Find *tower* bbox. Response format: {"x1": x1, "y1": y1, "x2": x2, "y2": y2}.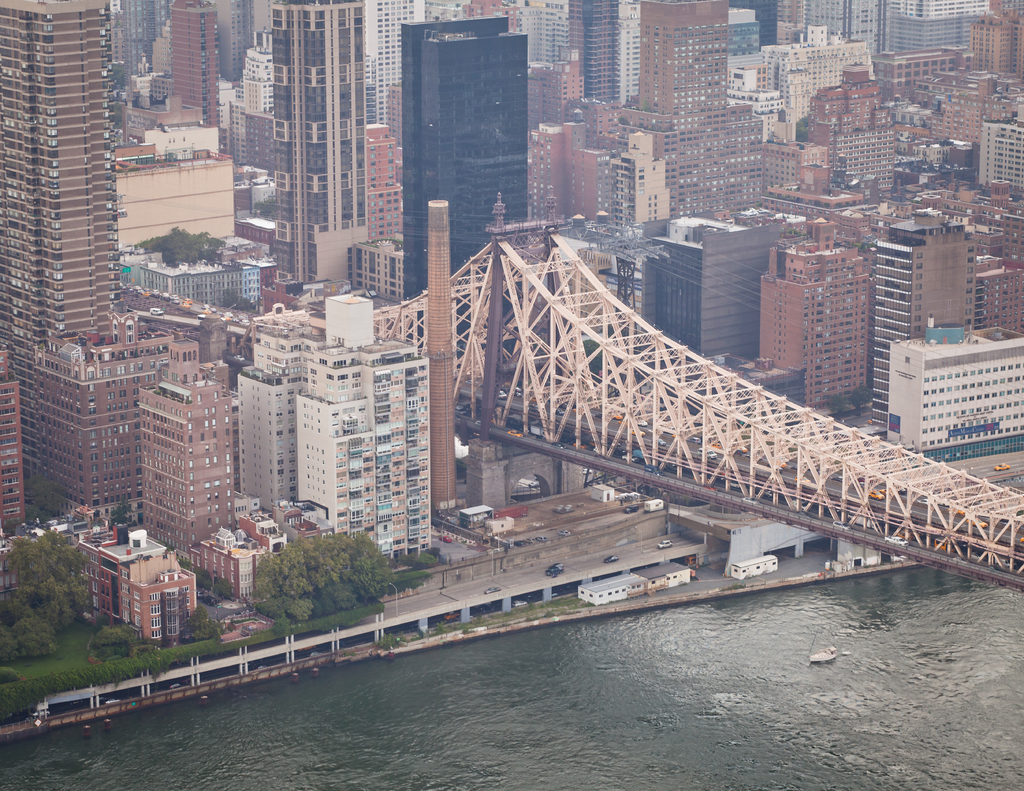
{"x1": 127, "y1": 364, "x2": 237, "y2": 549}.
